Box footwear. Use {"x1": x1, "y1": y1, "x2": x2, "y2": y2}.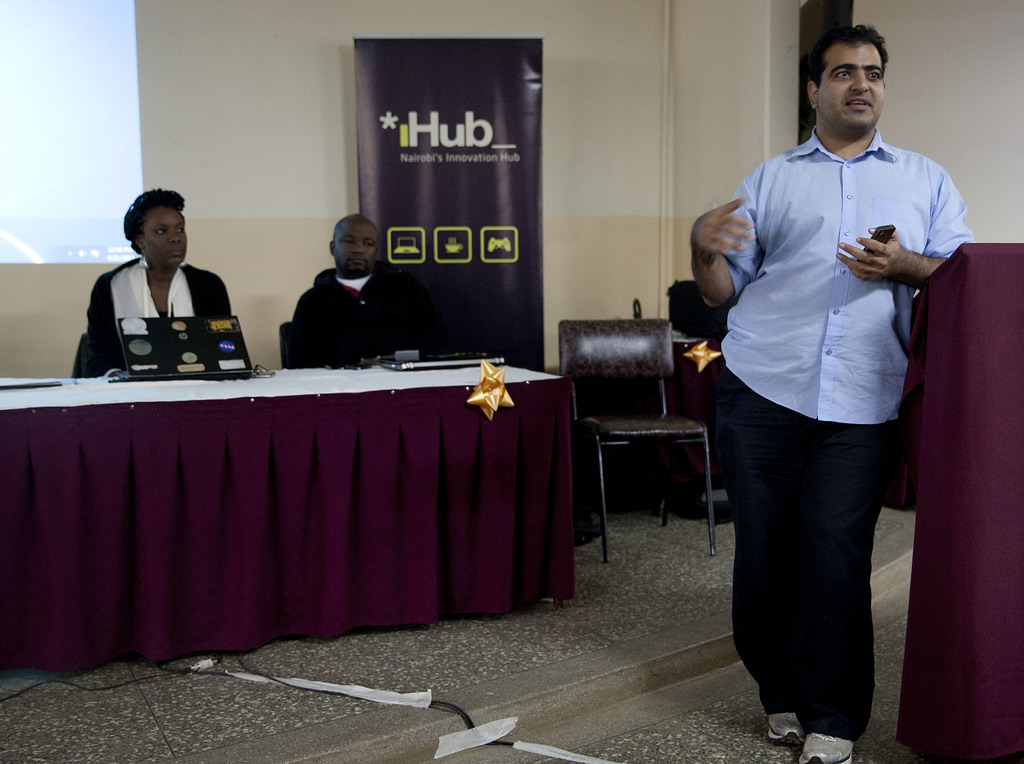
{"x1": 769, "y1": 708, "x2": 796, "y2": 750}.
